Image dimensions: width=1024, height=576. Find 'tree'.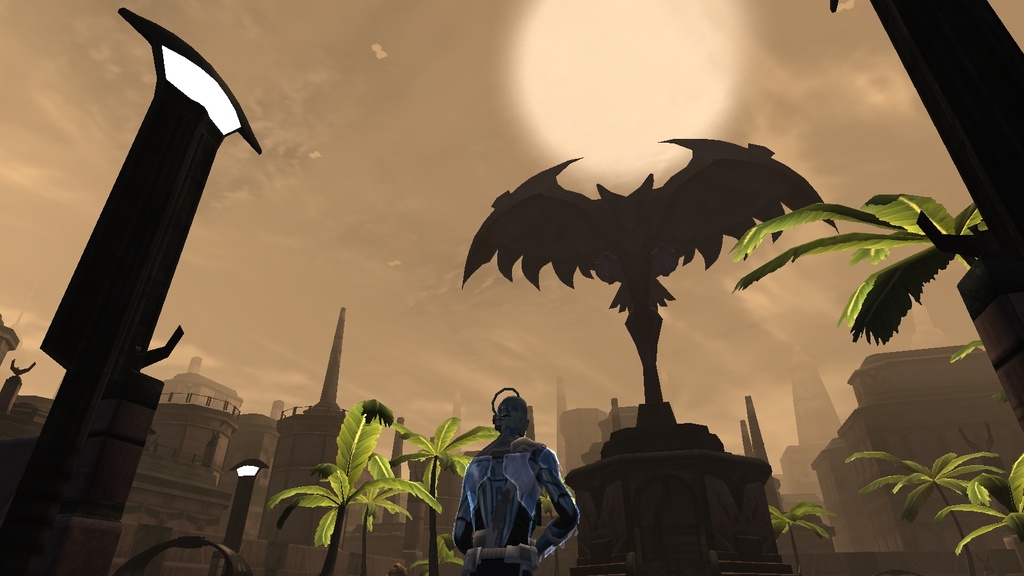
select_region(532, 482, 575, 516).
